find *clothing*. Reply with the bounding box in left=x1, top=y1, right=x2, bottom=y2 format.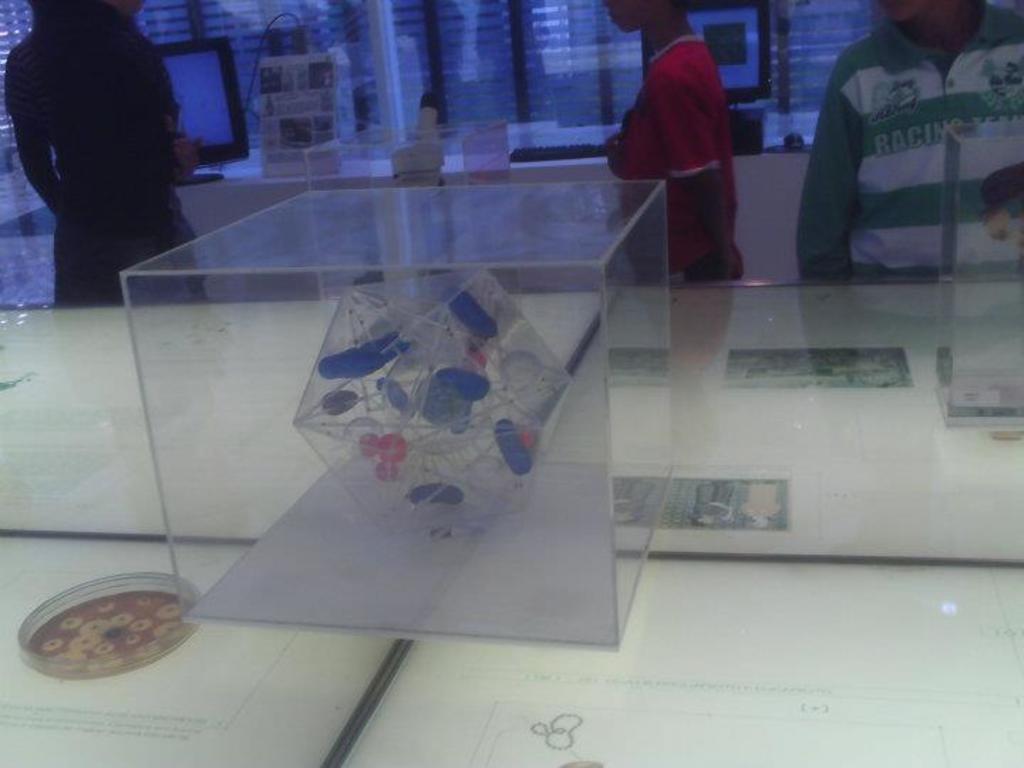
left=792, top=0, right=1018, bottom=289.
